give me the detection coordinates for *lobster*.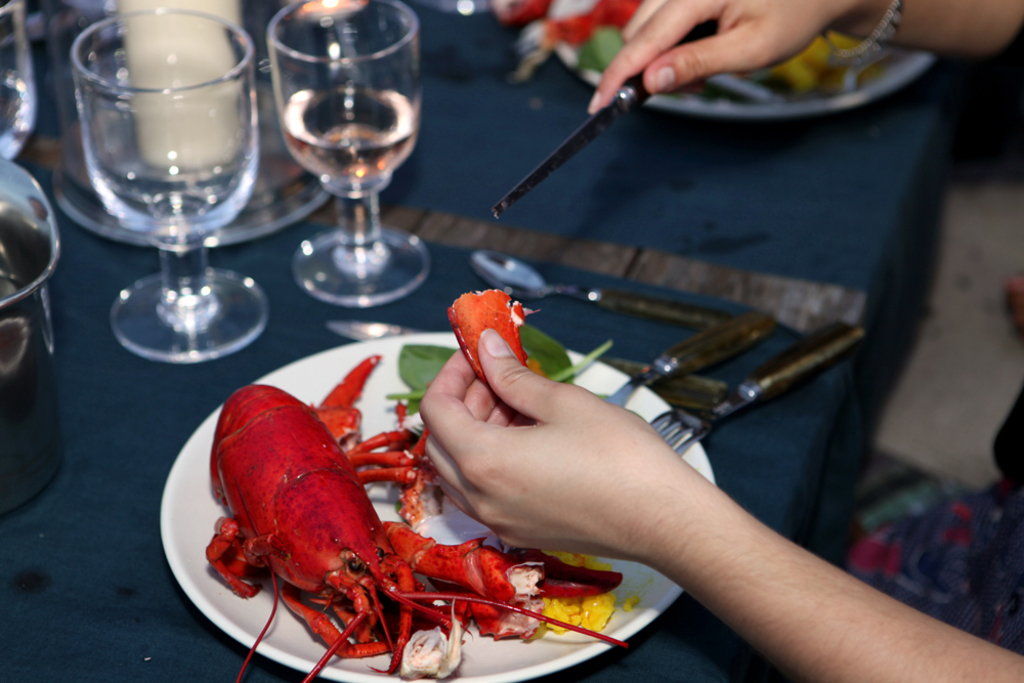
[left=204, top=350, right=633, bottom=682].
